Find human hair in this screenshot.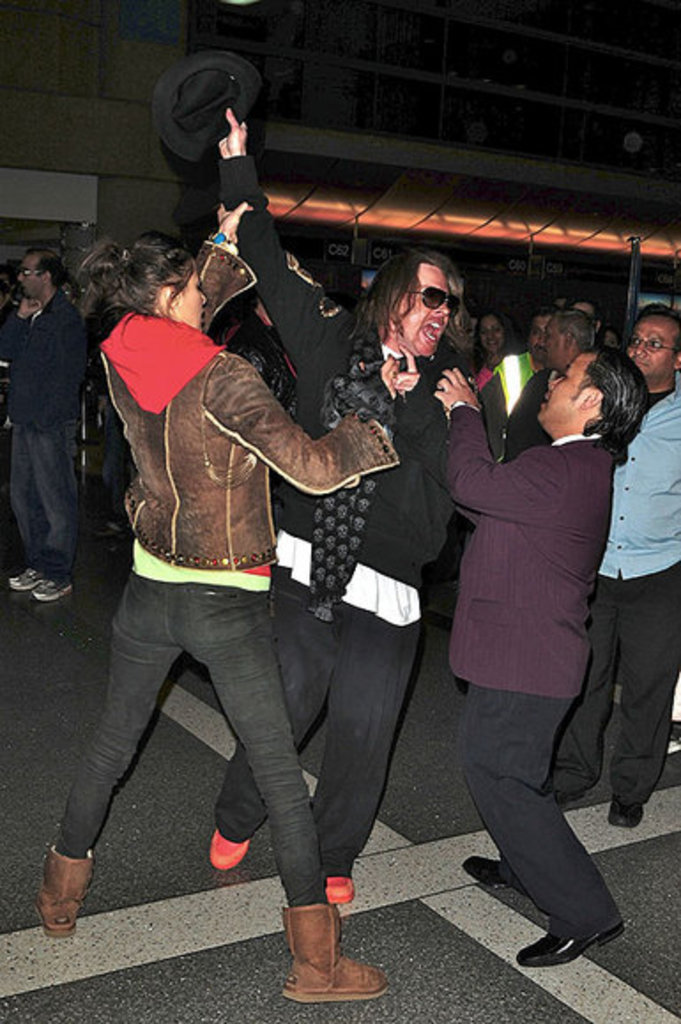
The bounding box for human hair is 359 249 471 363.
